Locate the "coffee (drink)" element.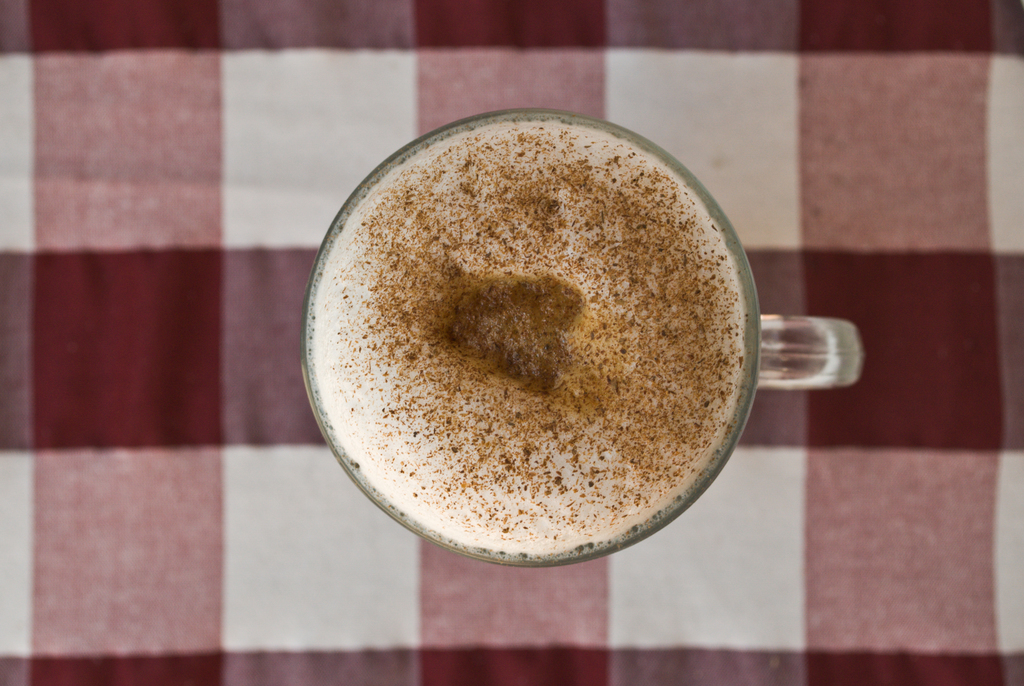
Element bbox: pyautogui.locateOnScreen(300, 78, 771, 578).
